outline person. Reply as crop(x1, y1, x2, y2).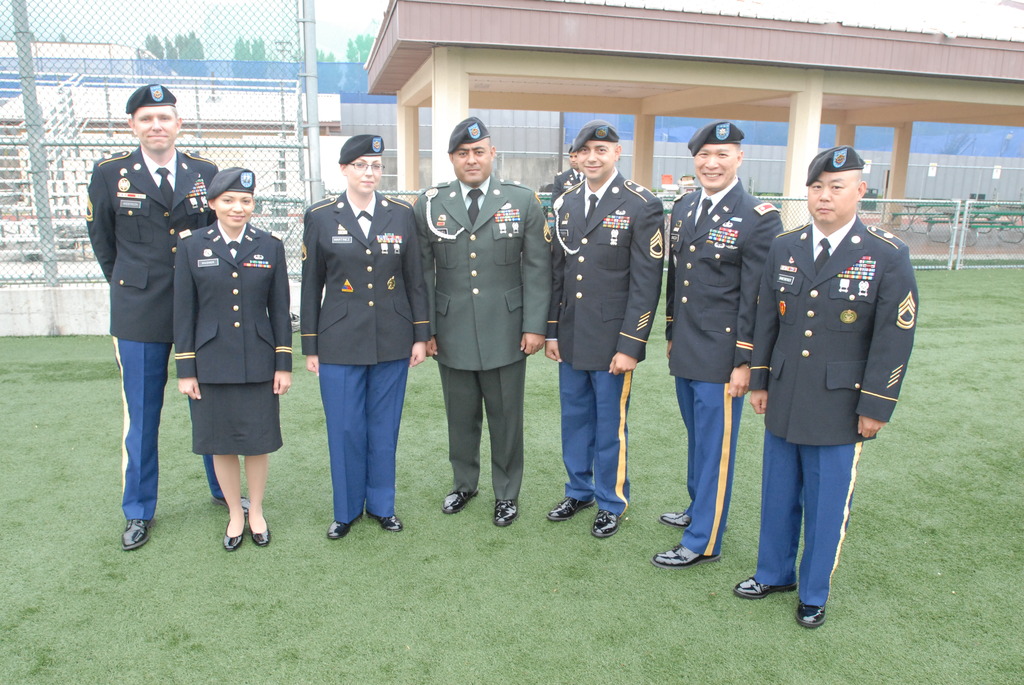
crop(413, 114, 554, 526).
